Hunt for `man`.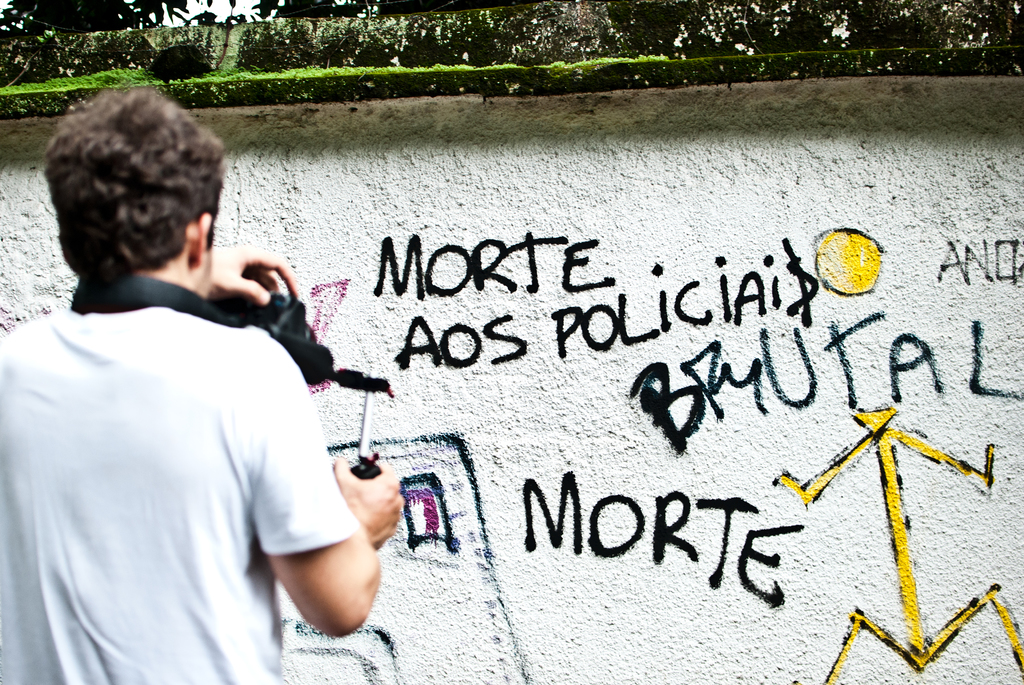
Hunted down at left=0, top=84, right=454, bottom=684.
